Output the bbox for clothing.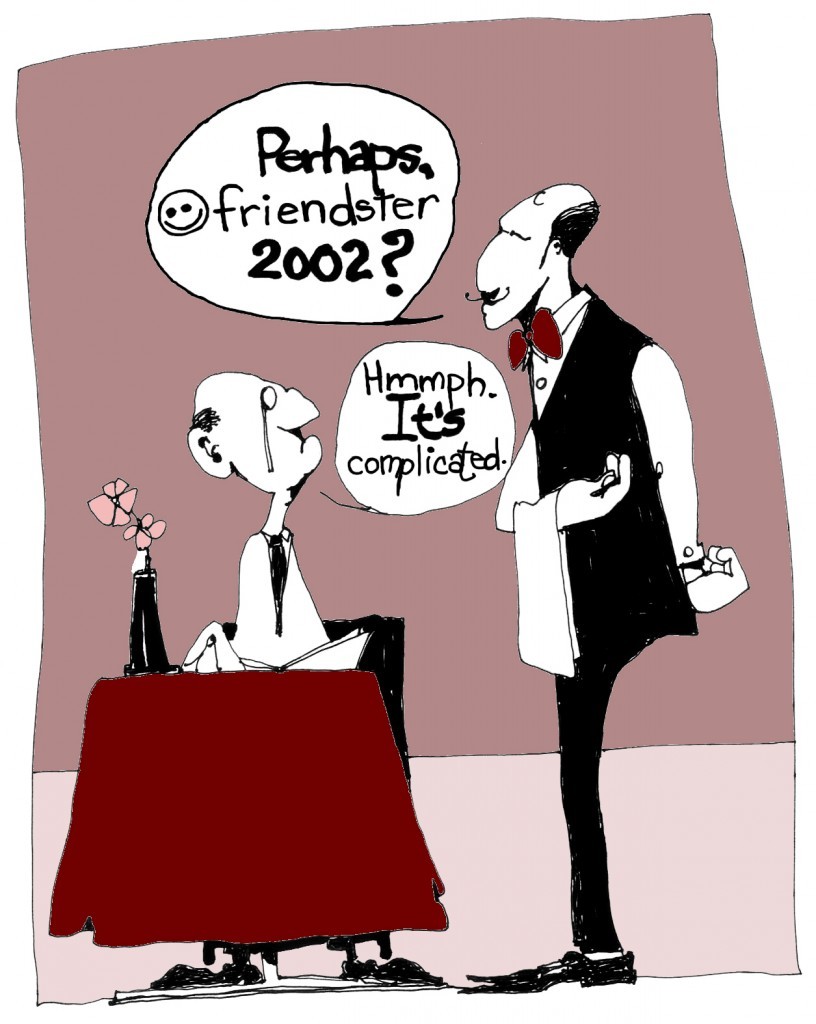
x1=507 y1=281 x2=700 y2=955.
